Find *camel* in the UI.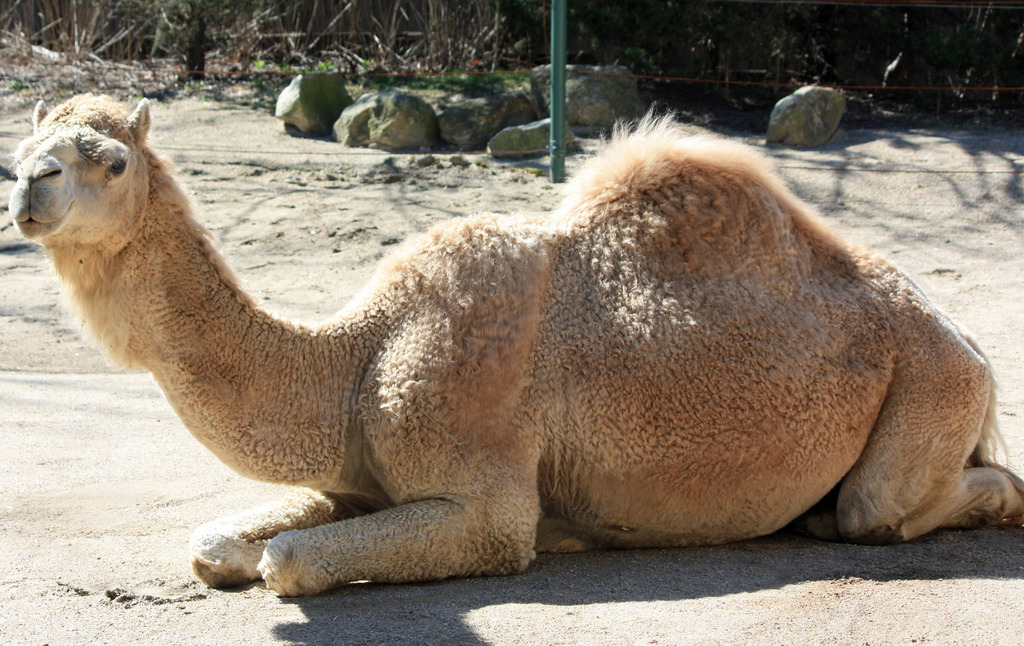
UI element at [5, 90, 1023, 601].
